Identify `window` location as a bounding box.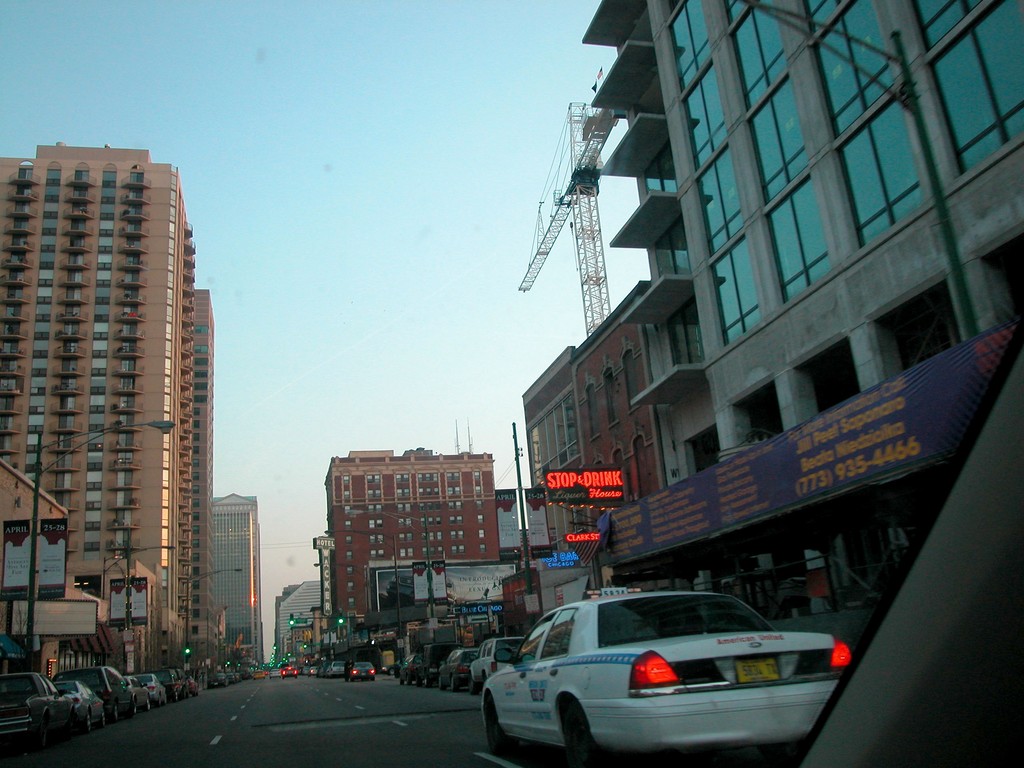
(x1=589, y1=447, x2=607, y2=466).
